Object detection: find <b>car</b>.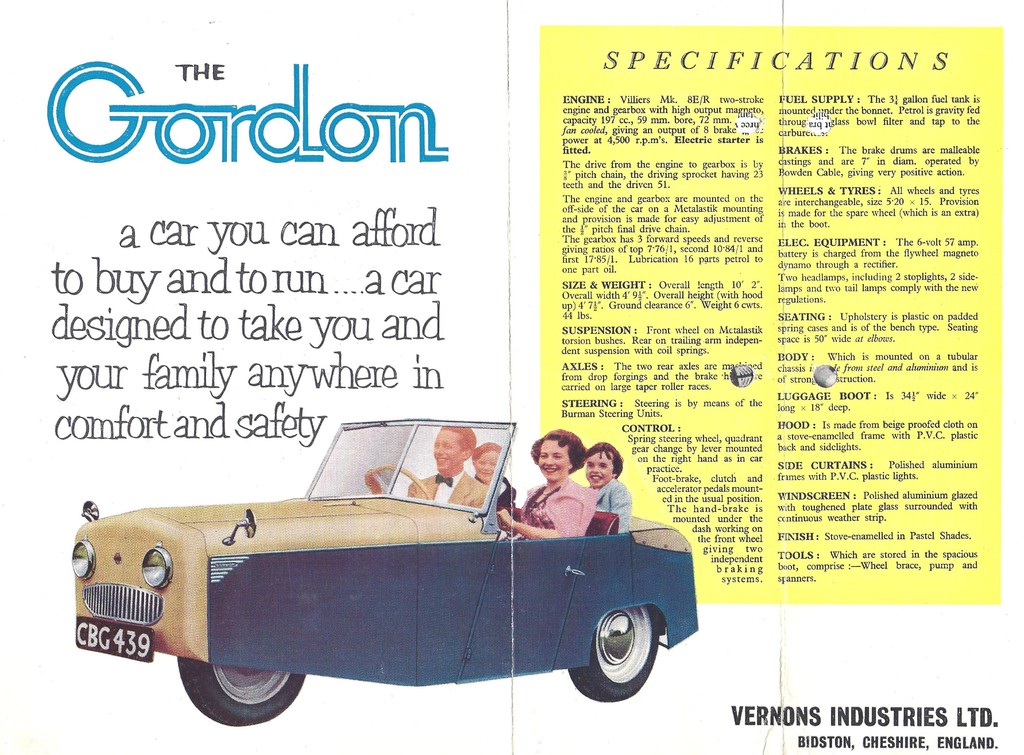
[left=70, top=416, right=700, bottom=727].
